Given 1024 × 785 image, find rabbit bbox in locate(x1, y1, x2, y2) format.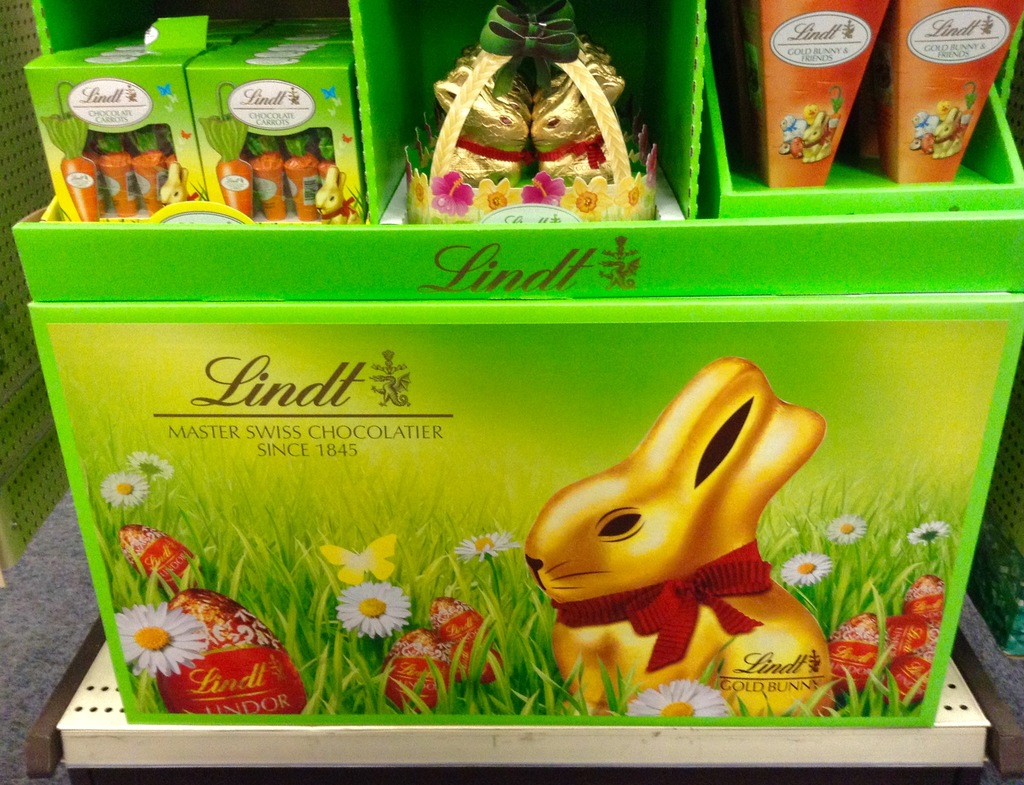
locate(162, 160, 201, 201).
